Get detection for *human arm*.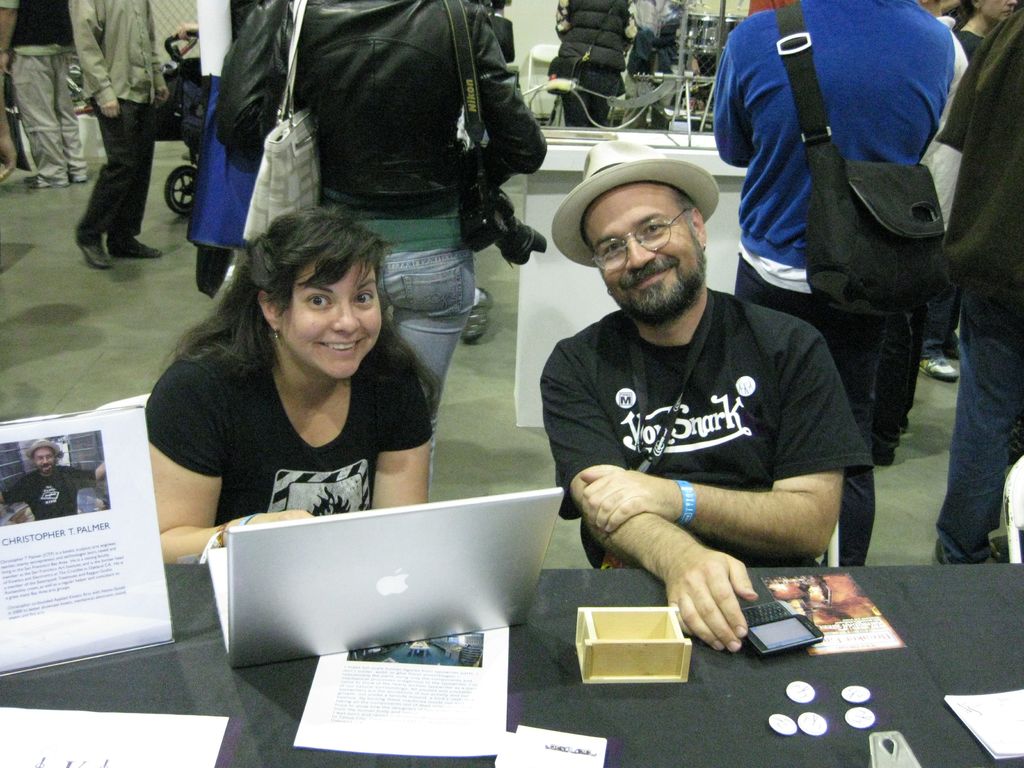
Detection: bbox=(710, 31, 763, 172).
